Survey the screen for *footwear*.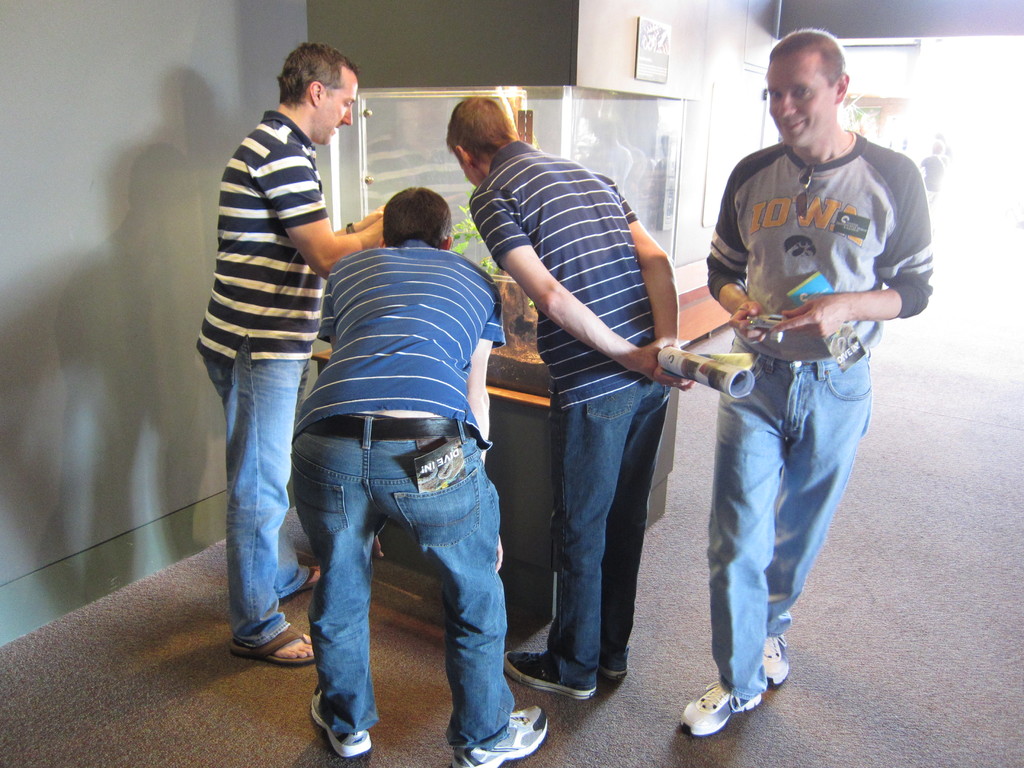
Survey found: 598:648:630:673.
